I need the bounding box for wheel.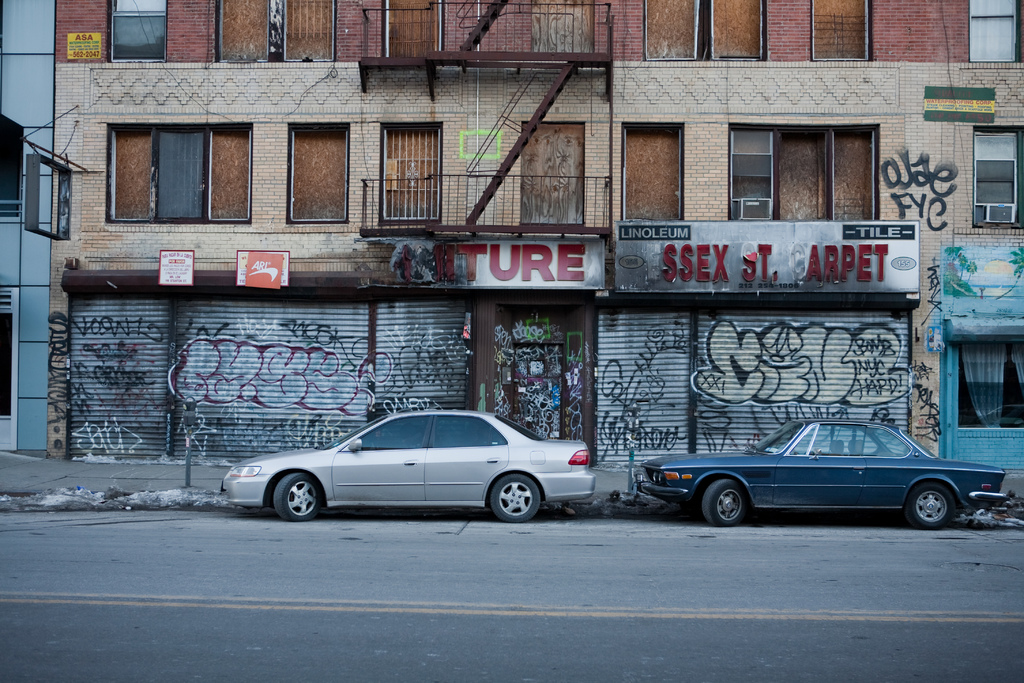
Here it is: bbox=[487, 479, 556, 529].
